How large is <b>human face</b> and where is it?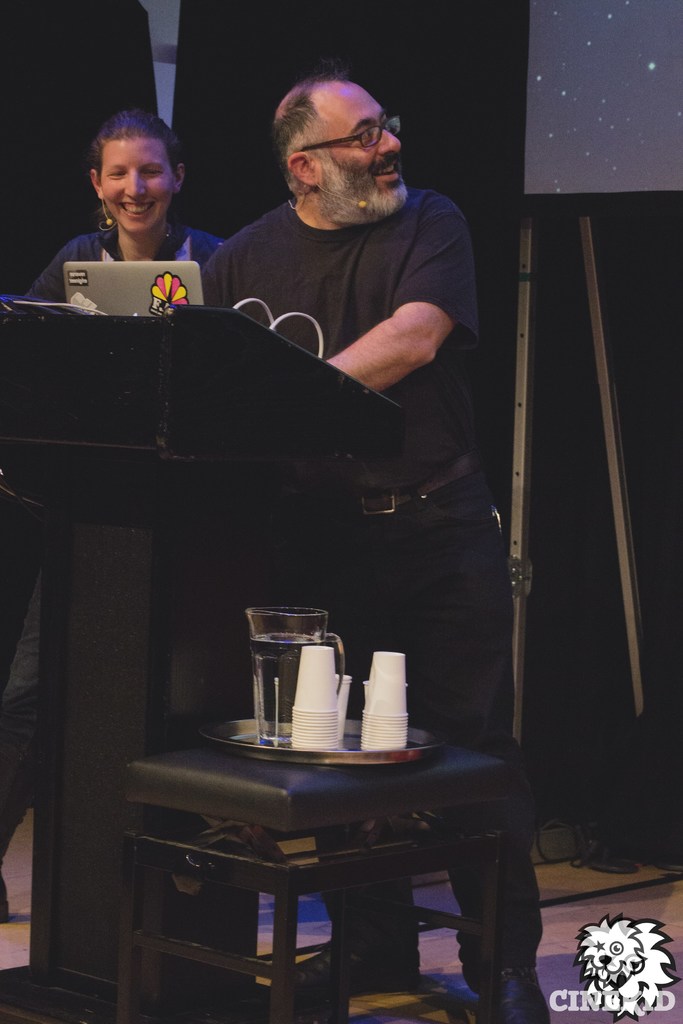
Bounding box: bbox(345, 89, 404, 206).
